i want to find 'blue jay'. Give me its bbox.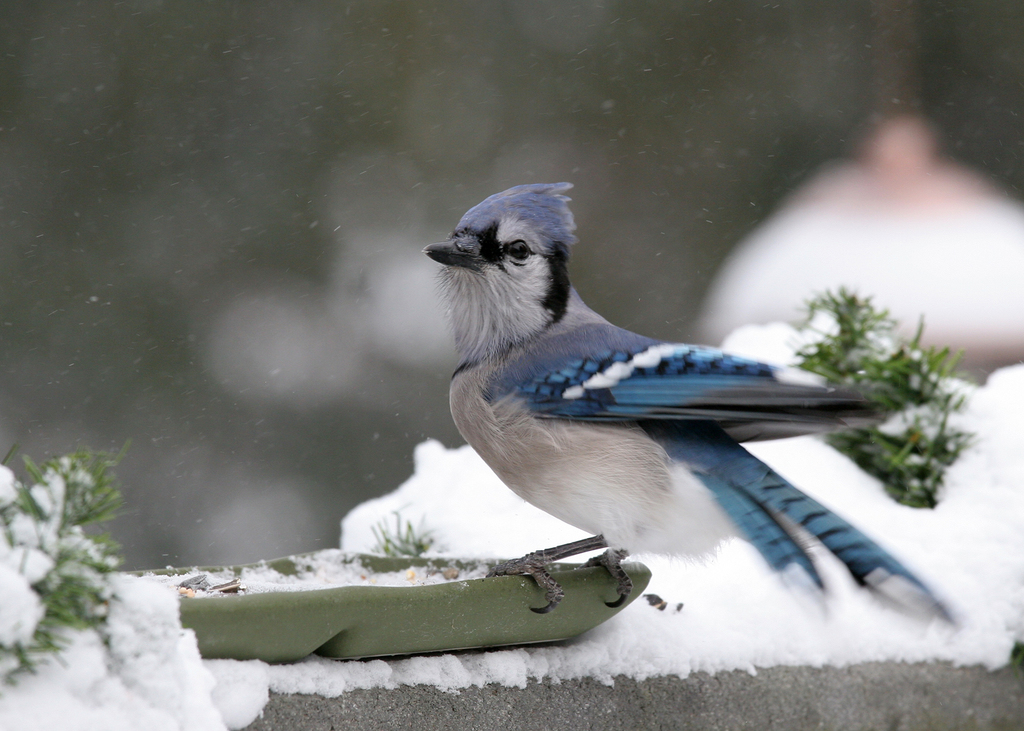
locate(421, 181, 960, 633).
